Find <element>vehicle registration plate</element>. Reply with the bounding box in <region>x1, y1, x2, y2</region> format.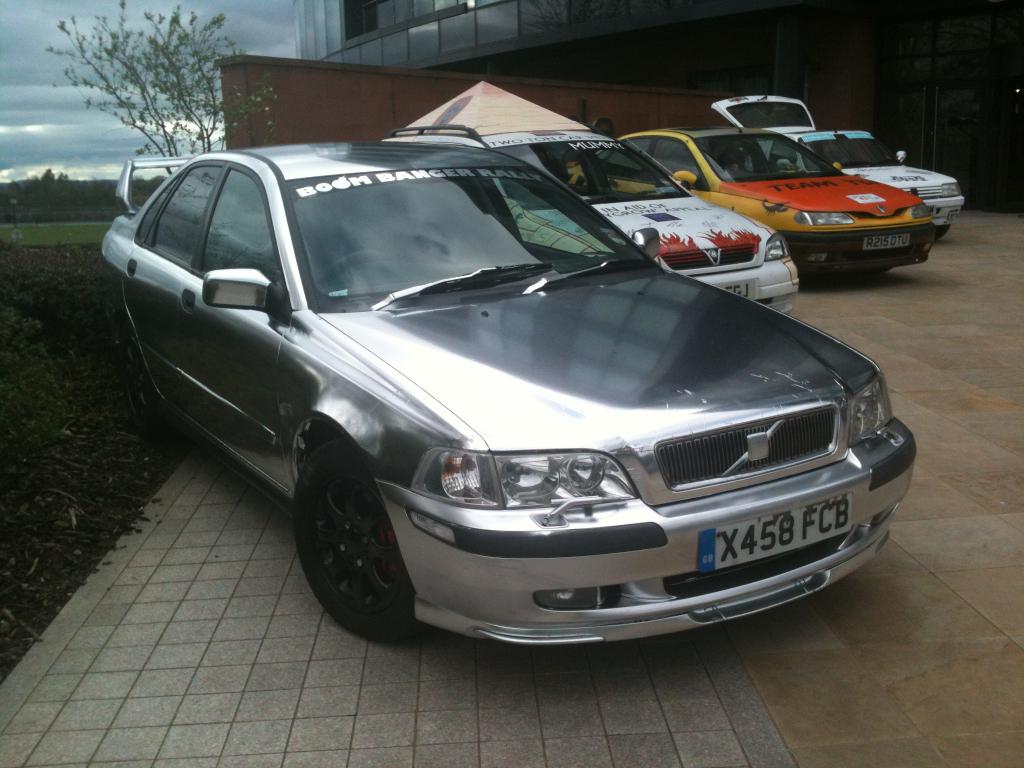
<region>694, 508, 817, 589</region>.
